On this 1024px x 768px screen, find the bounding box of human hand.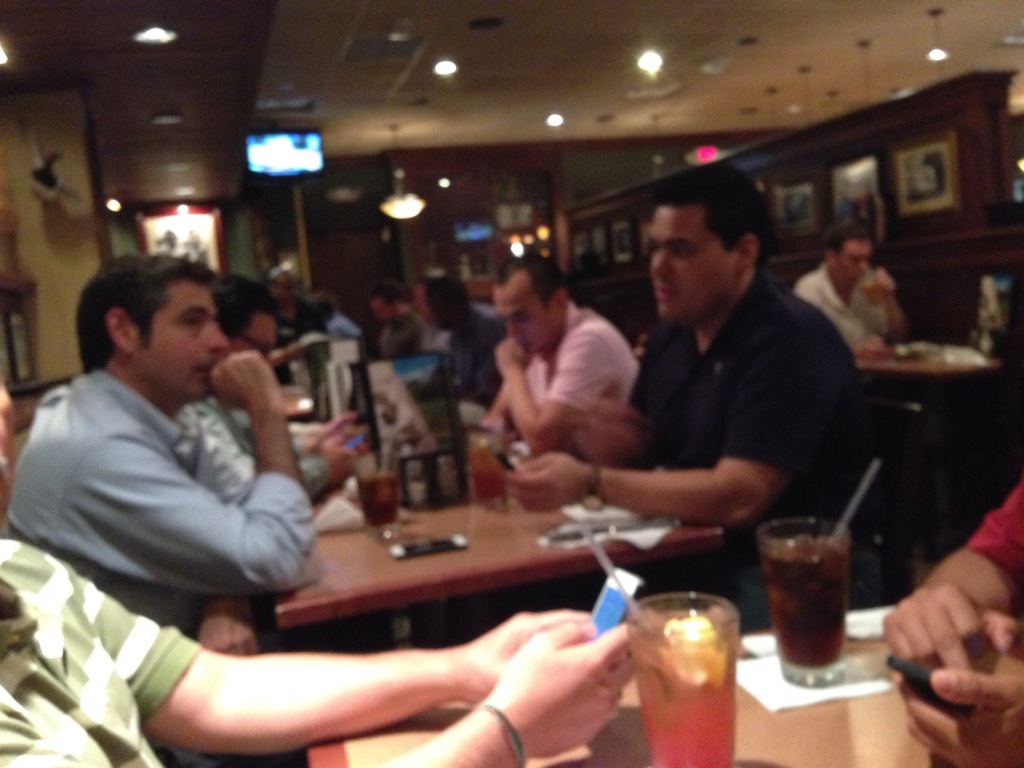
Bounding box: detection(875, 268, 896, 302).
